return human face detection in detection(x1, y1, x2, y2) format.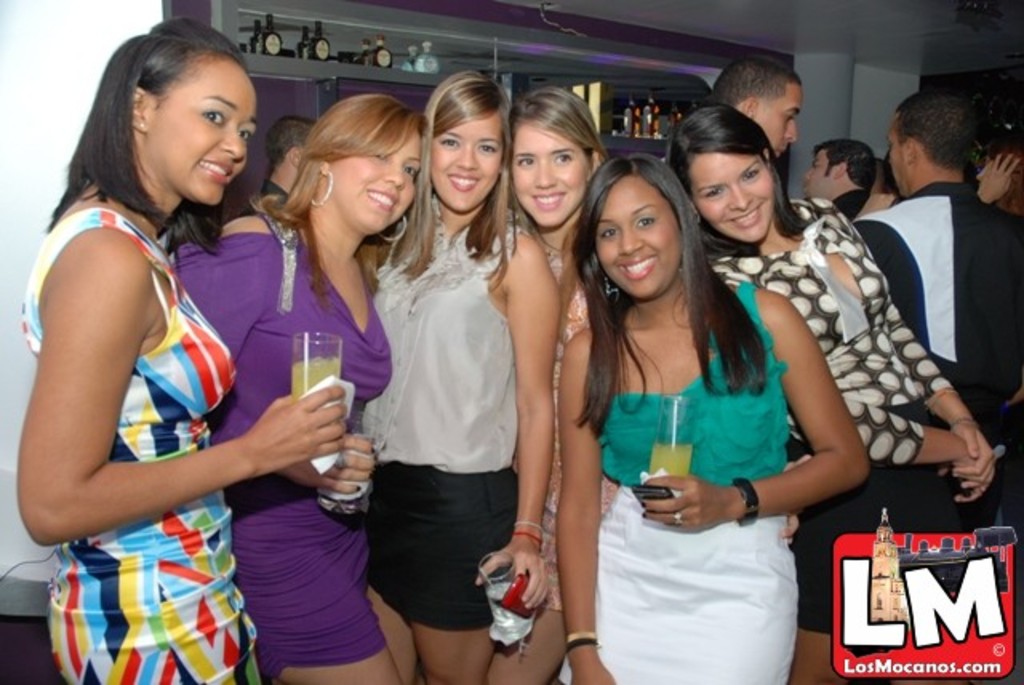
detection(331, 126, 424, 232).
